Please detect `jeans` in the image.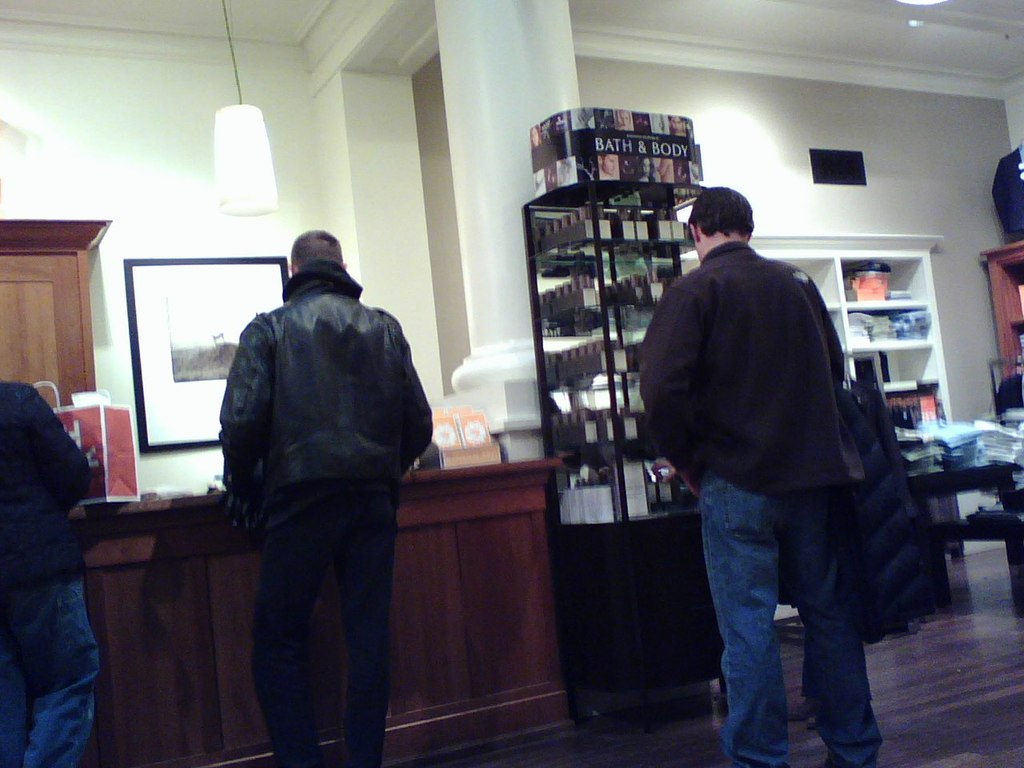
<region>0, 582, 95, 767</region>.
